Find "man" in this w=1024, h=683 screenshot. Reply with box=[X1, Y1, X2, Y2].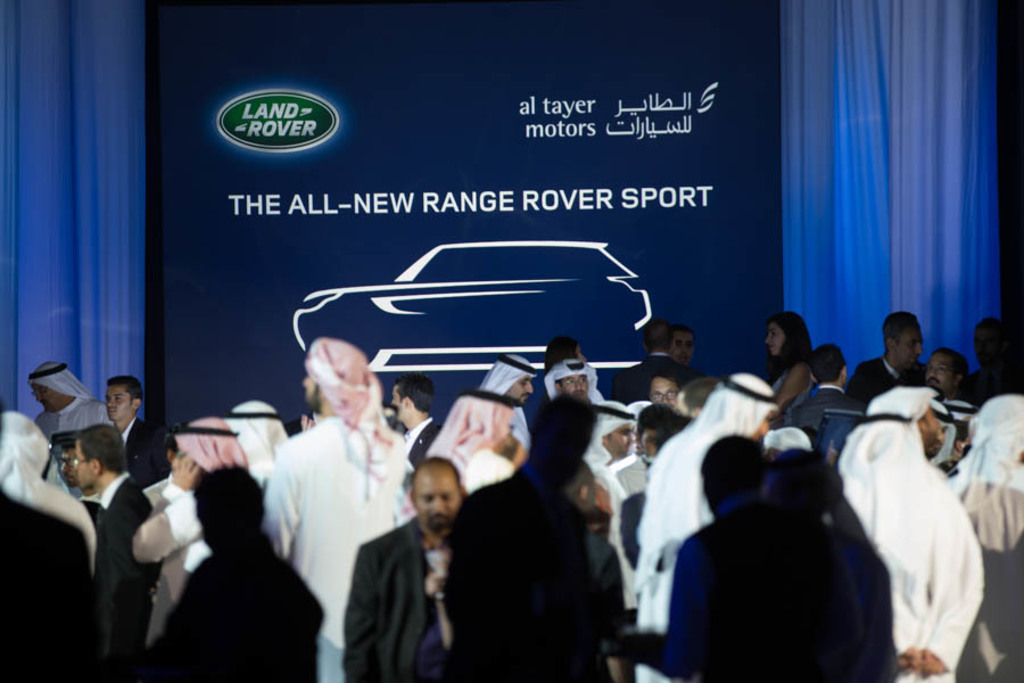
box=[923, 394, 961, 474].
